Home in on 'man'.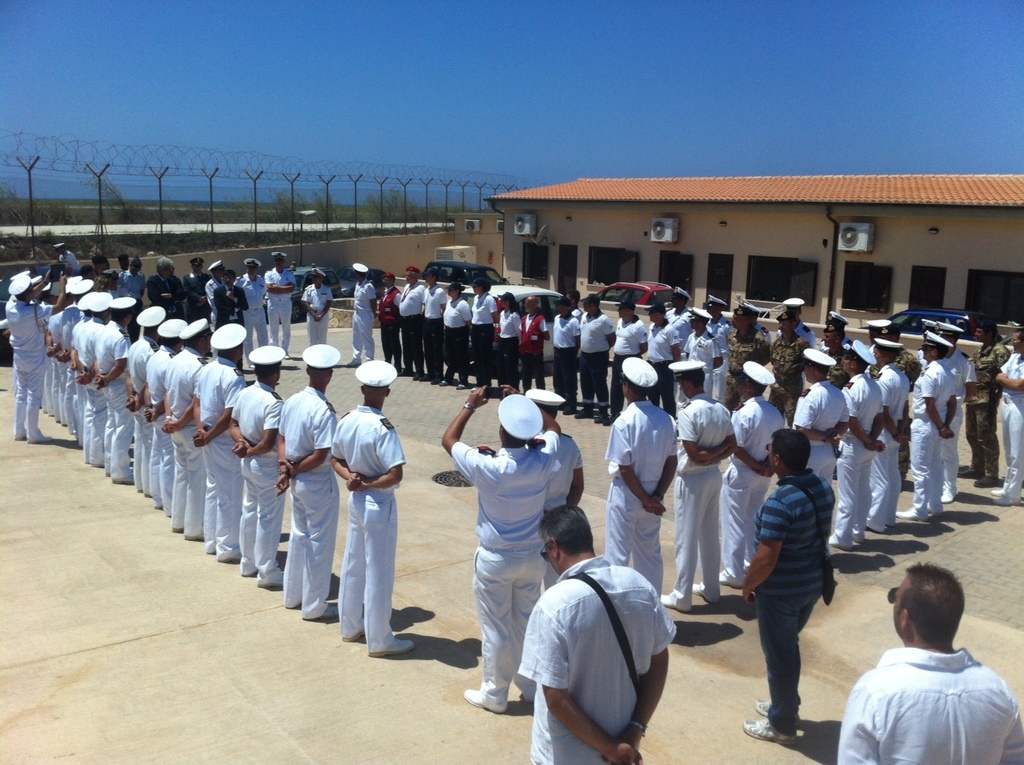
Homed in at Rect(523, 391, 583, 514).
